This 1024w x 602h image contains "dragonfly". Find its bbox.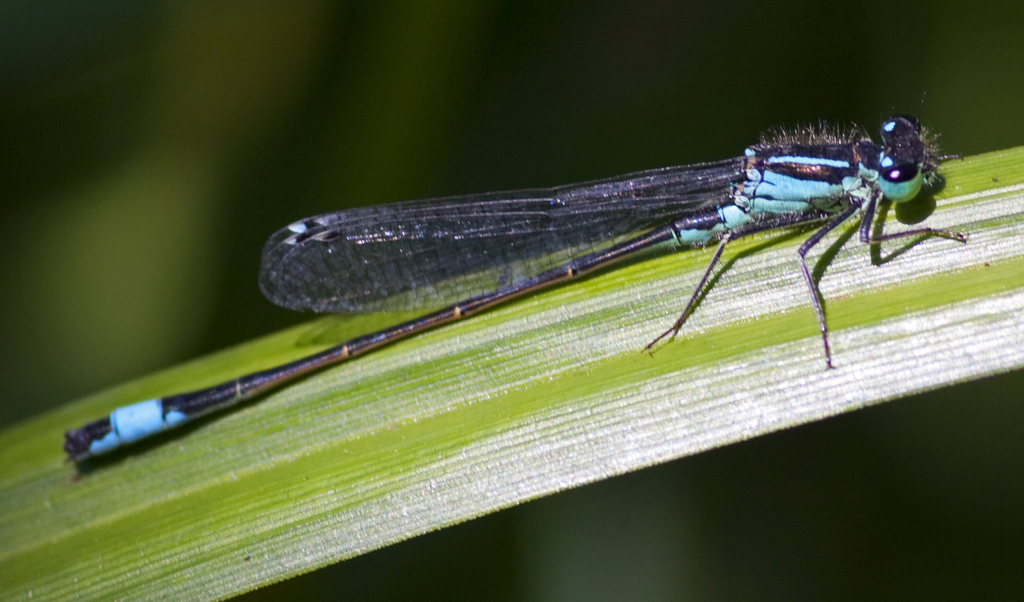
select_region(61, 109, 973, 468).
